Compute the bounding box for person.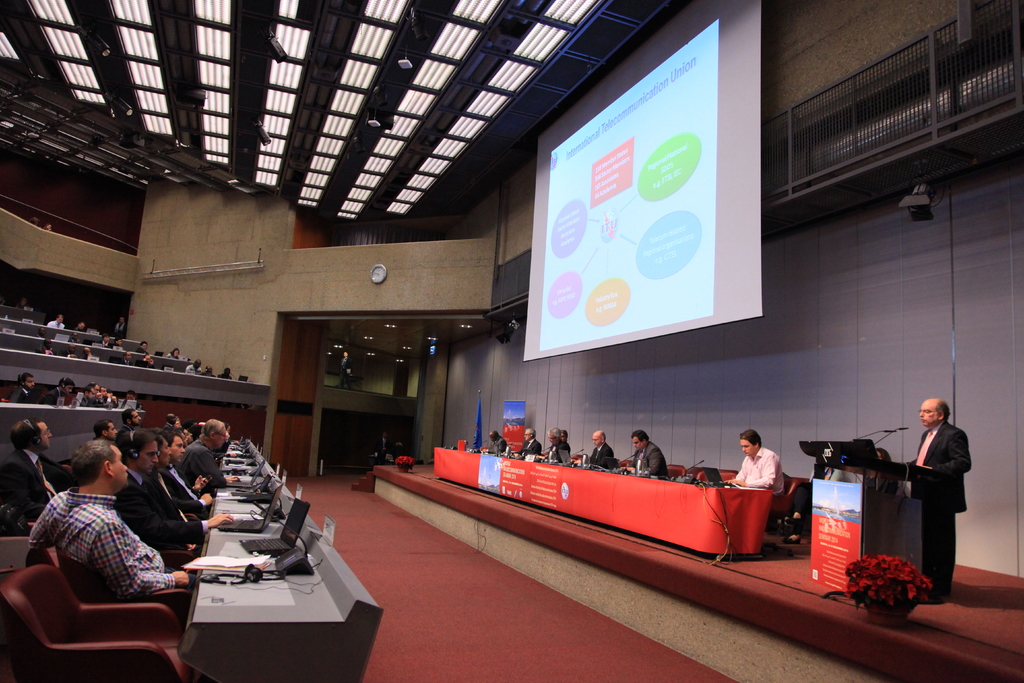
(left=165, top=348, right=180, bottom=361).
